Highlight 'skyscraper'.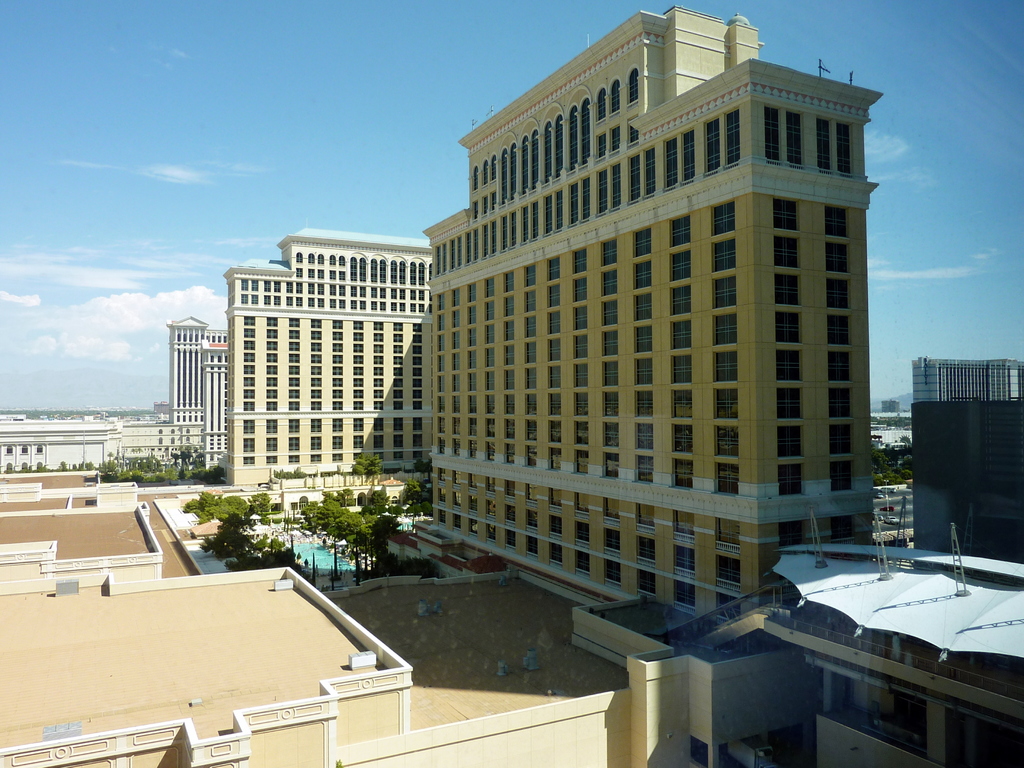
Highlighted region: bbox(202, 324, 219, 483).
